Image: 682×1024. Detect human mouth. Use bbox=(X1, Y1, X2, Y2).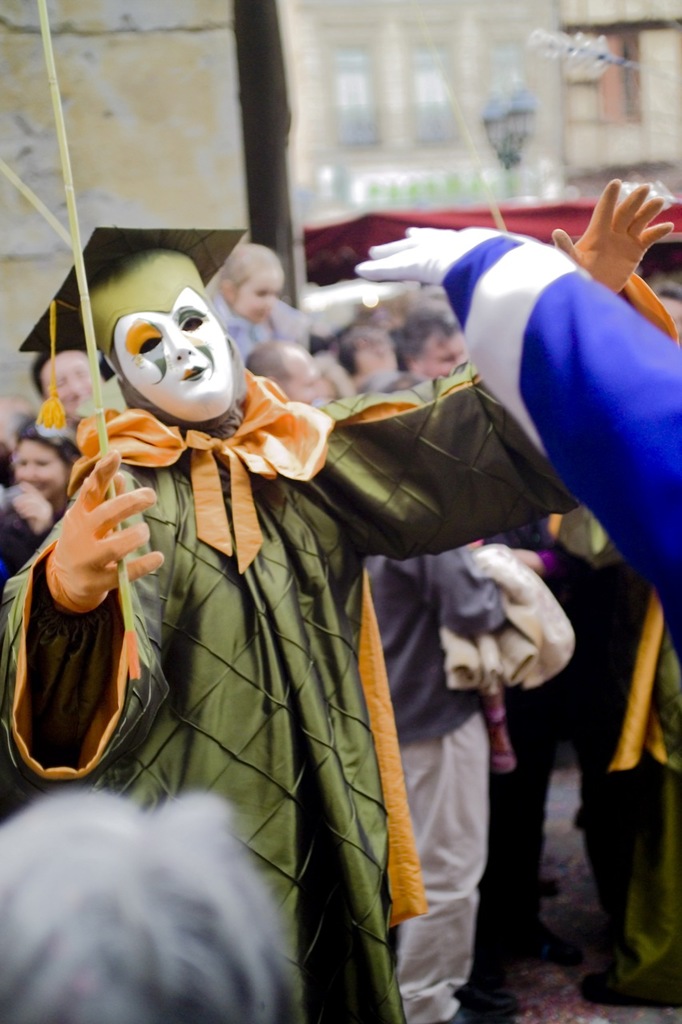
bbox=(185, 362, 207, 378).
